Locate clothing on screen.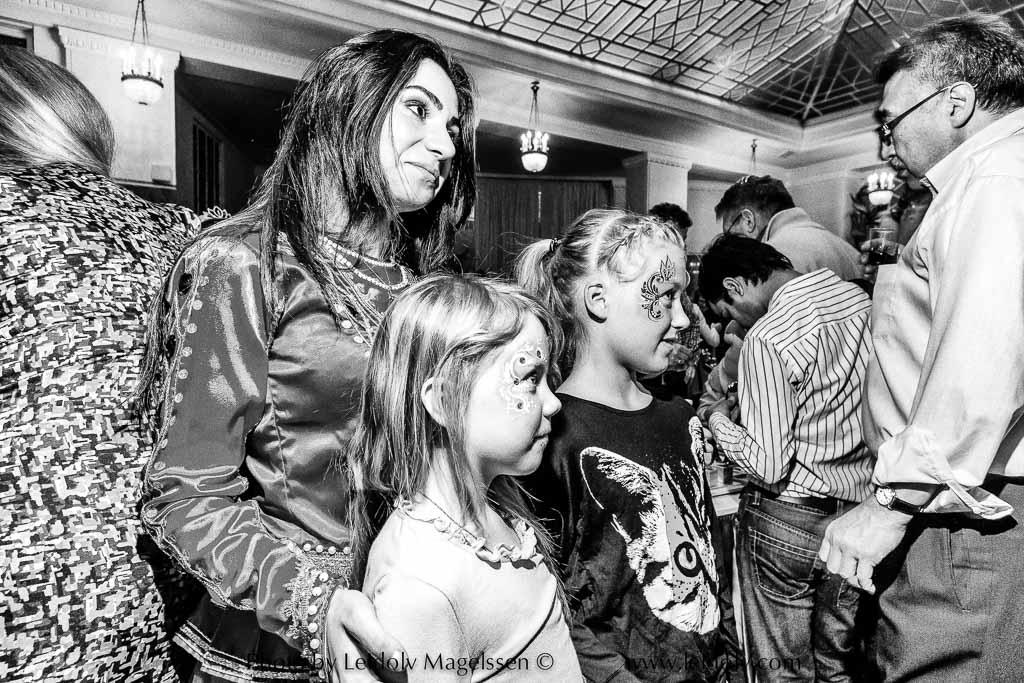
On screen at region(141, 206, 425, 682).
